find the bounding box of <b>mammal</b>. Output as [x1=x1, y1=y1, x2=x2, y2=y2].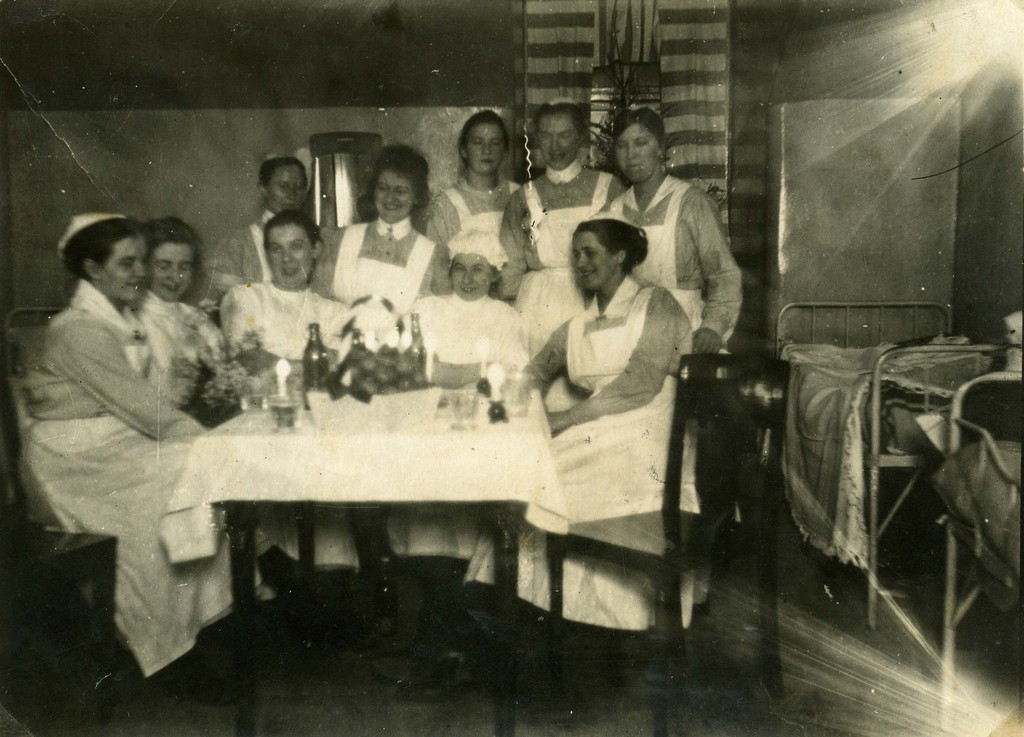
[x1=24, y1=200, x2=236, y2=642].
